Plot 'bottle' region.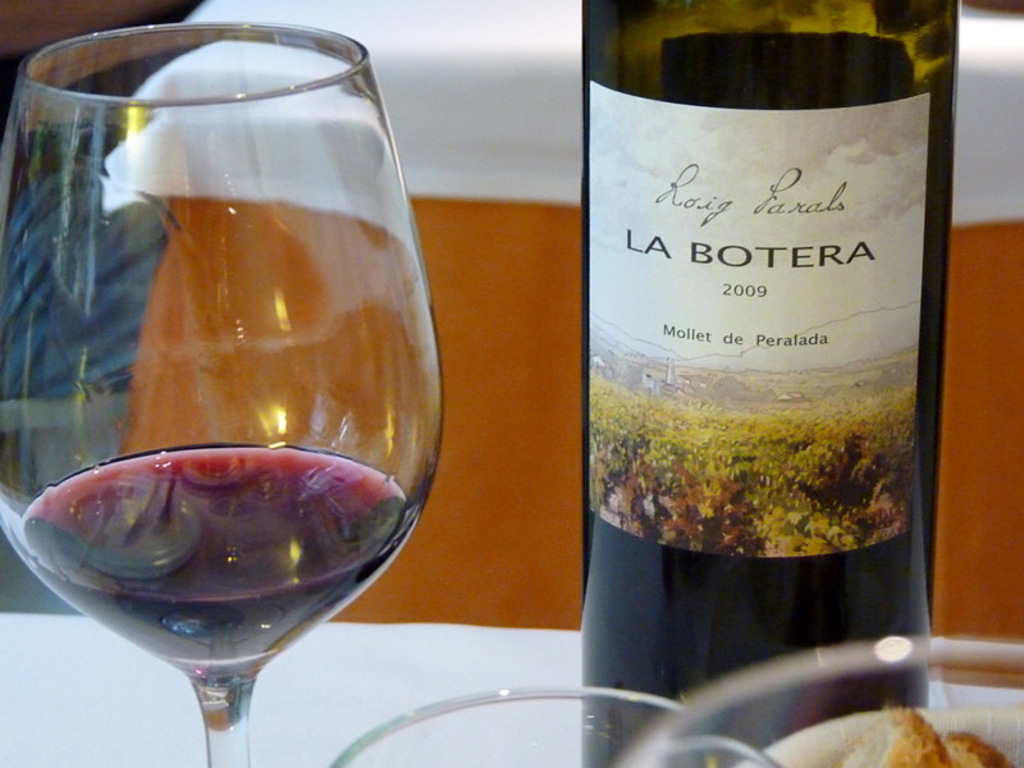
Plotted at left=584, top=0, right=961, bottom=767.
